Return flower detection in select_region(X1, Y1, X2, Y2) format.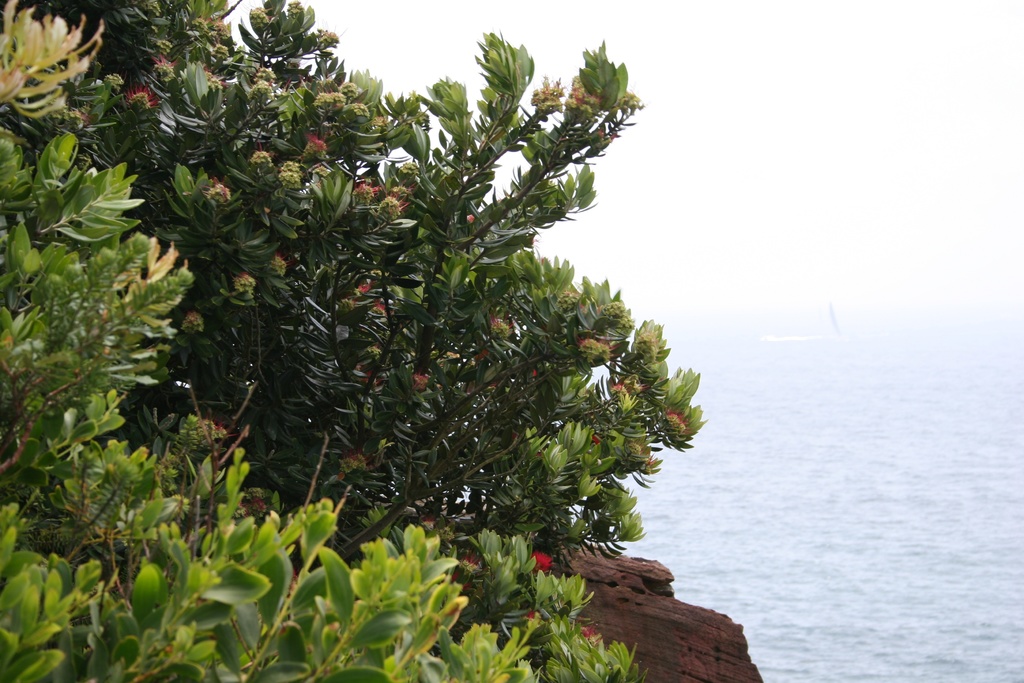
select_region(459, 550, 487, 575).
